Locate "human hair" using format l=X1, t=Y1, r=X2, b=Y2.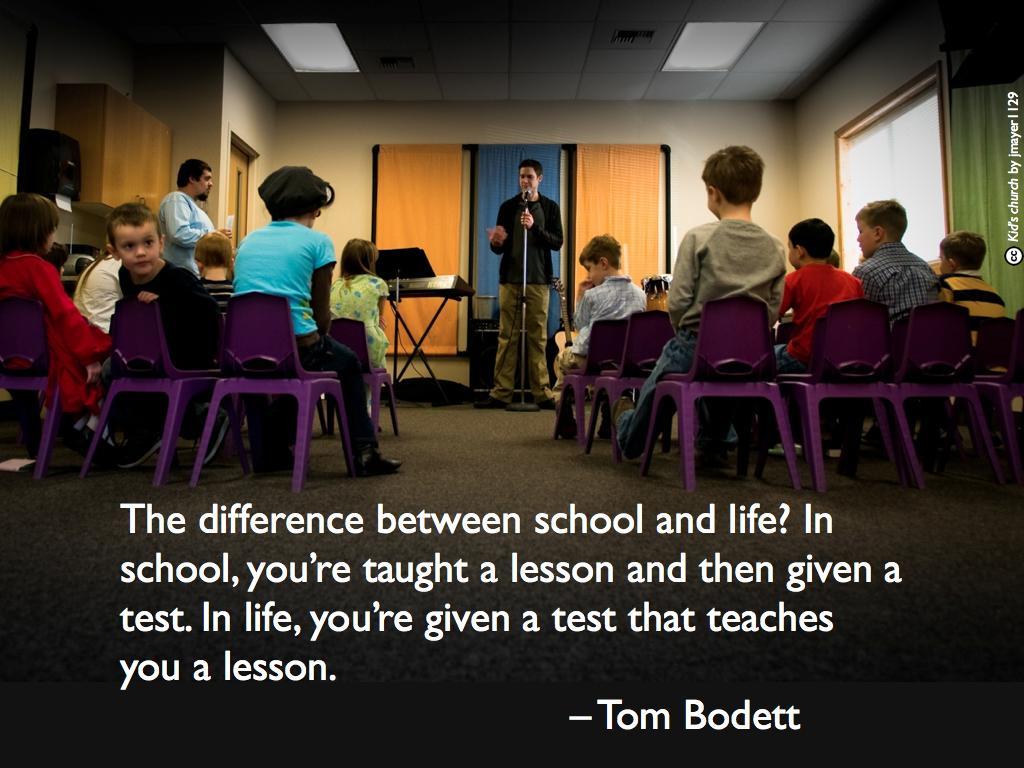
l=0, t=194, r=56, b=253.
